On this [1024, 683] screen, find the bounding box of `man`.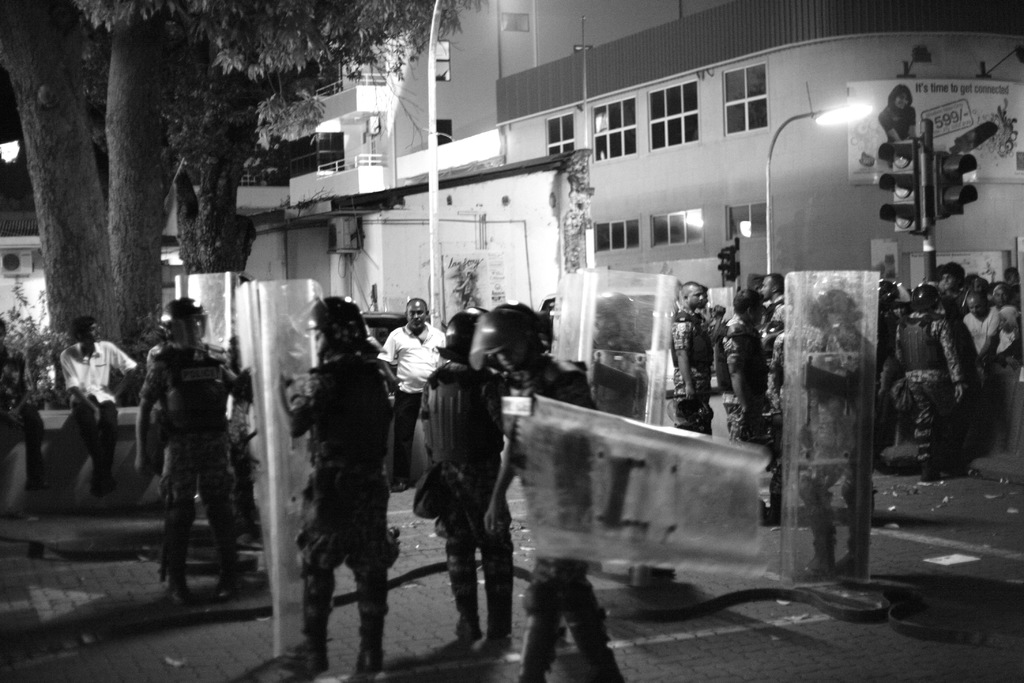
Bounding box: 958 286 1009 361.
